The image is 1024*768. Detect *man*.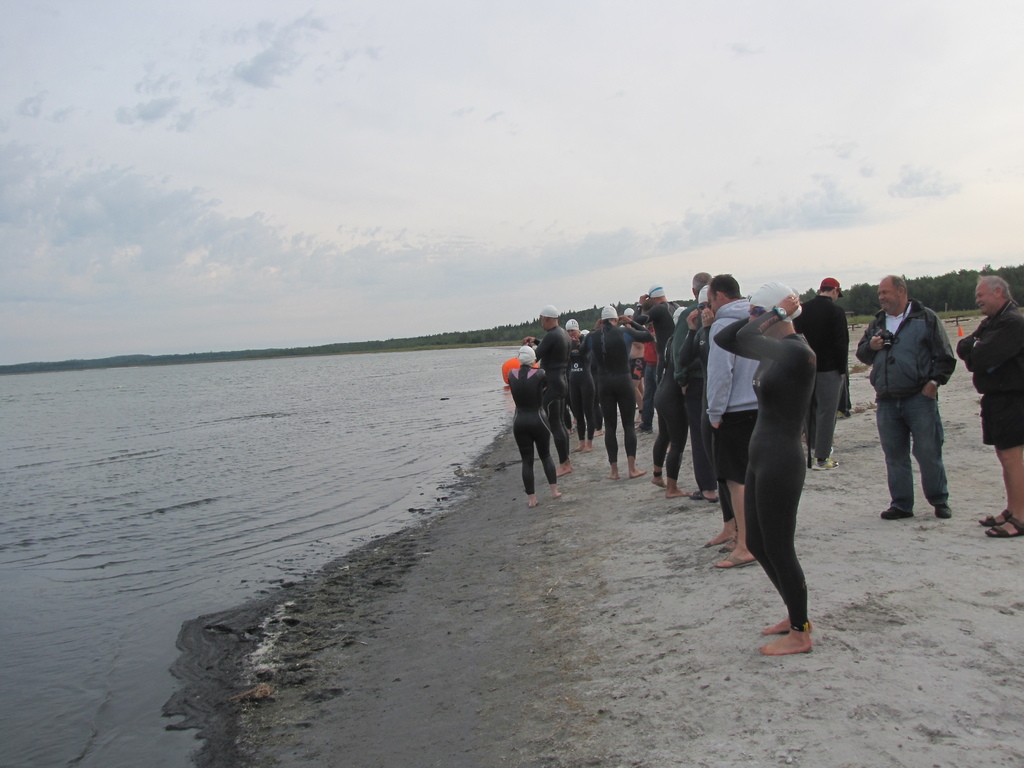
Detection: <bbox>701, 273, 759, 566</bbox>.
